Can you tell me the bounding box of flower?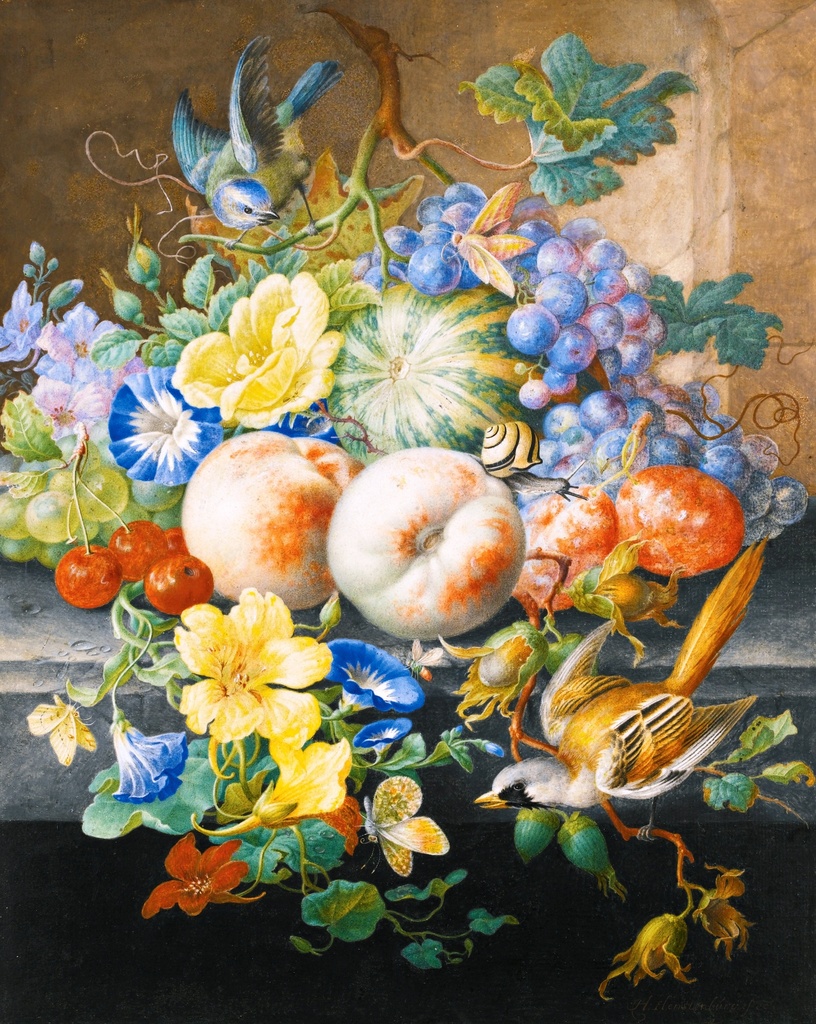
locate(166, 579, 336, 739).
